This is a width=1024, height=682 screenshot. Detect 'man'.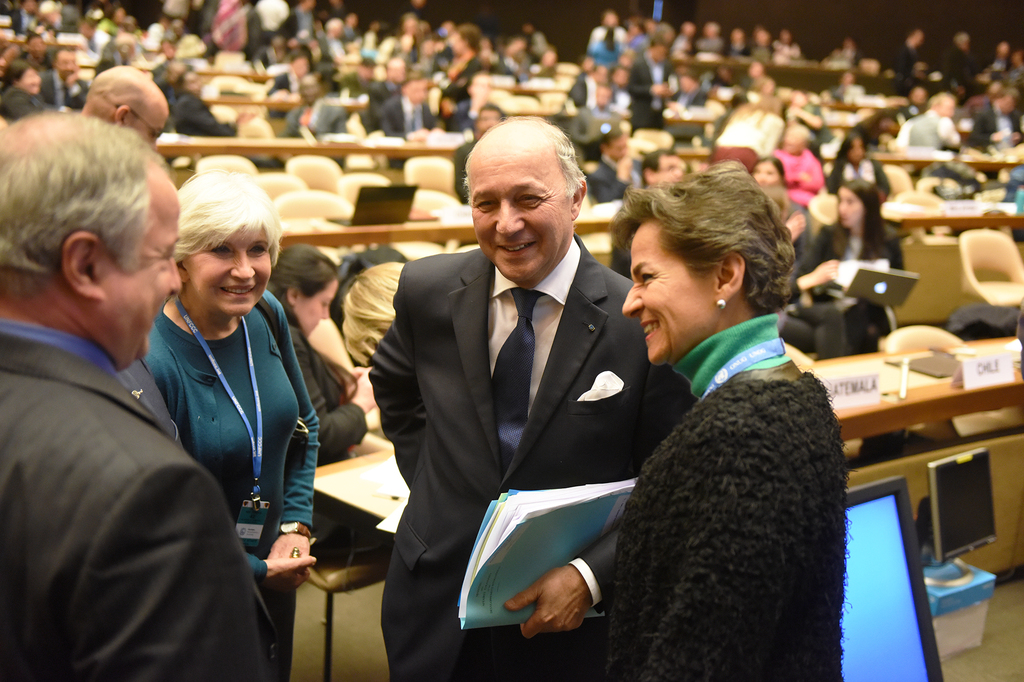
bbox=(574, 87, 624, 141).
